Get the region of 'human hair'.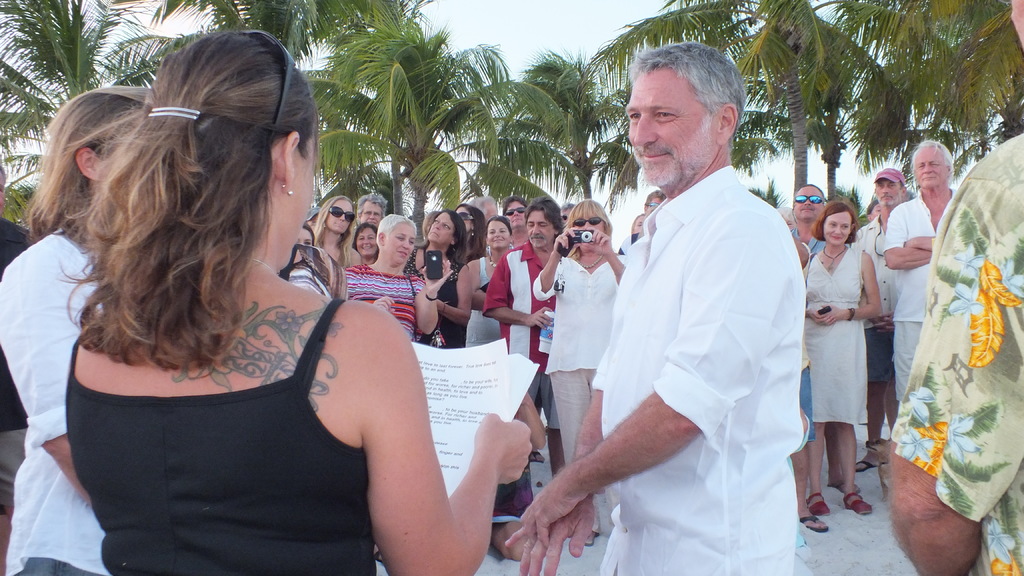
[468, 195, 497, 224].
